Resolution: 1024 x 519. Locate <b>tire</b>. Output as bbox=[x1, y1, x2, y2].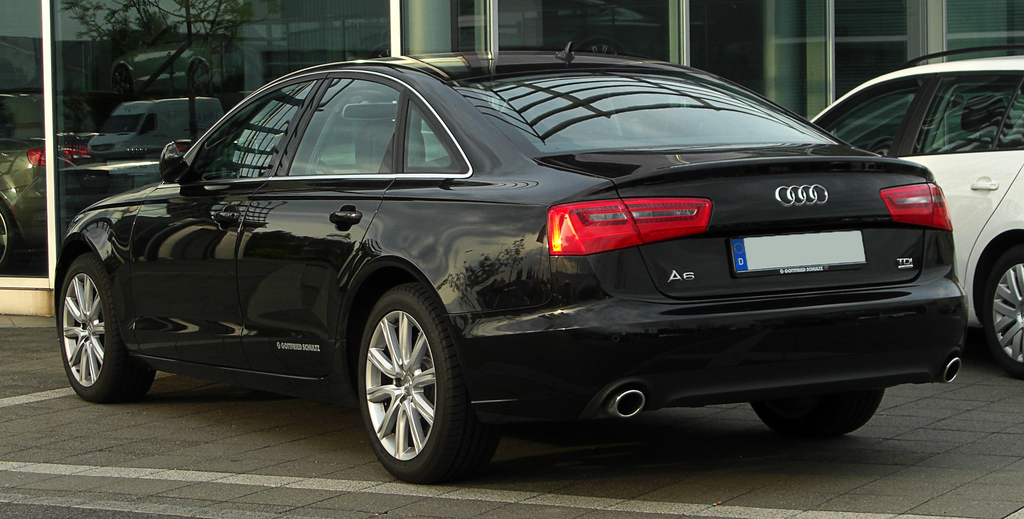
bbox=[971, 239, 1023, 378].
